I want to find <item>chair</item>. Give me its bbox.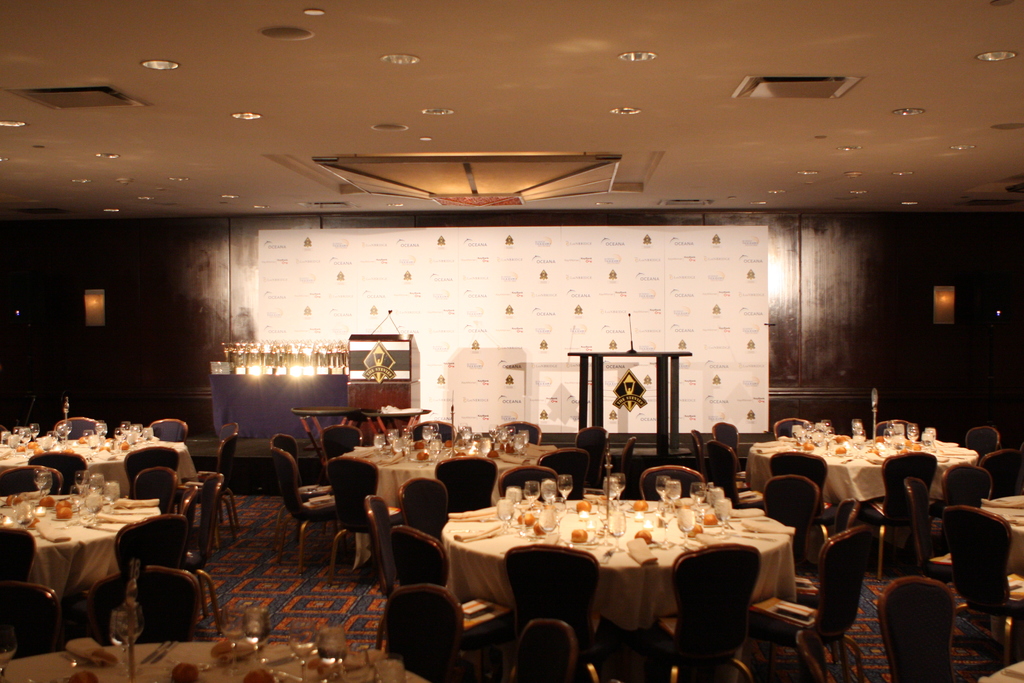
locate(503, 618, 579, 682).
